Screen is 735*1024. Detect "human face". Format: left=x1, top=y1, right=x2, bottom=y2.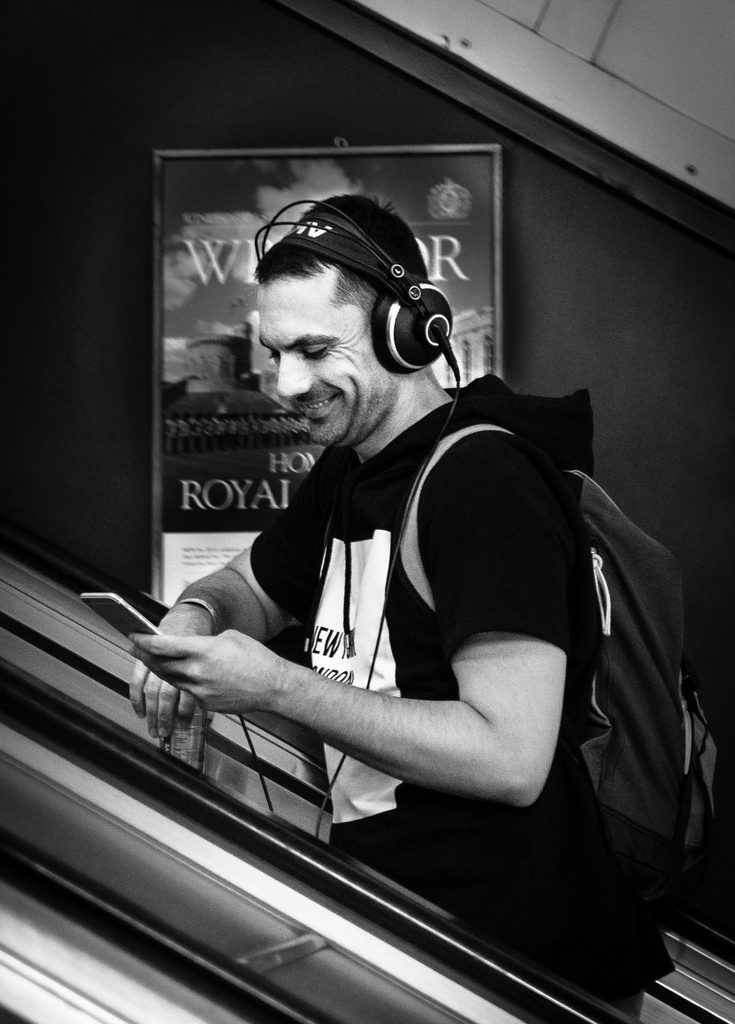
left=257, top=275, right=394, bottom=448.
